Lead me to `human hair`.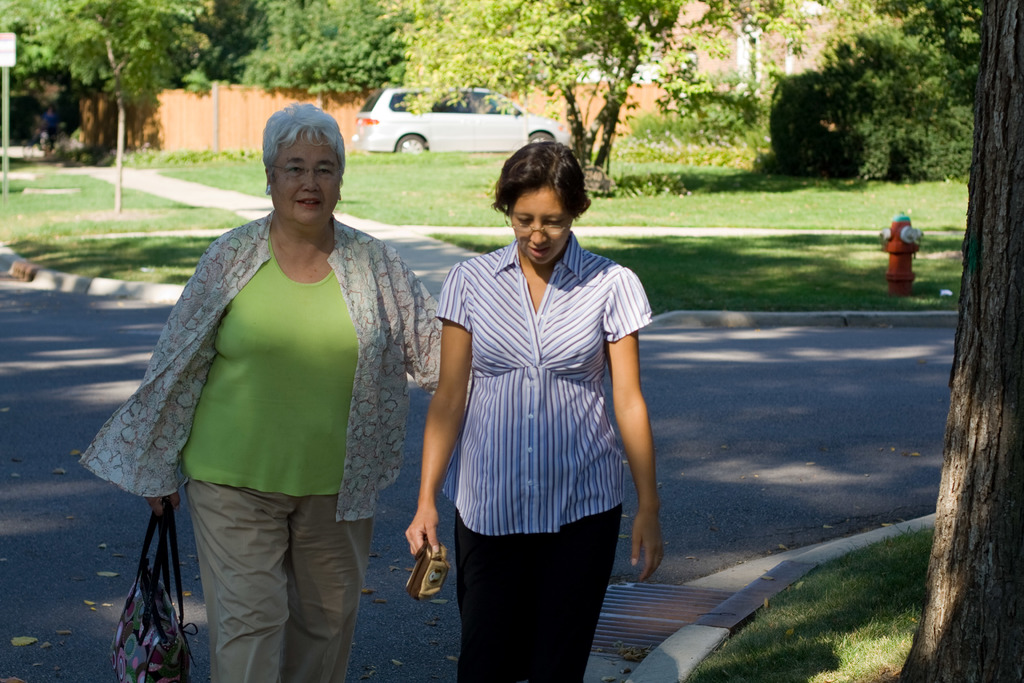
Lead to (left=261, top=103, right=346, bottom=170).
